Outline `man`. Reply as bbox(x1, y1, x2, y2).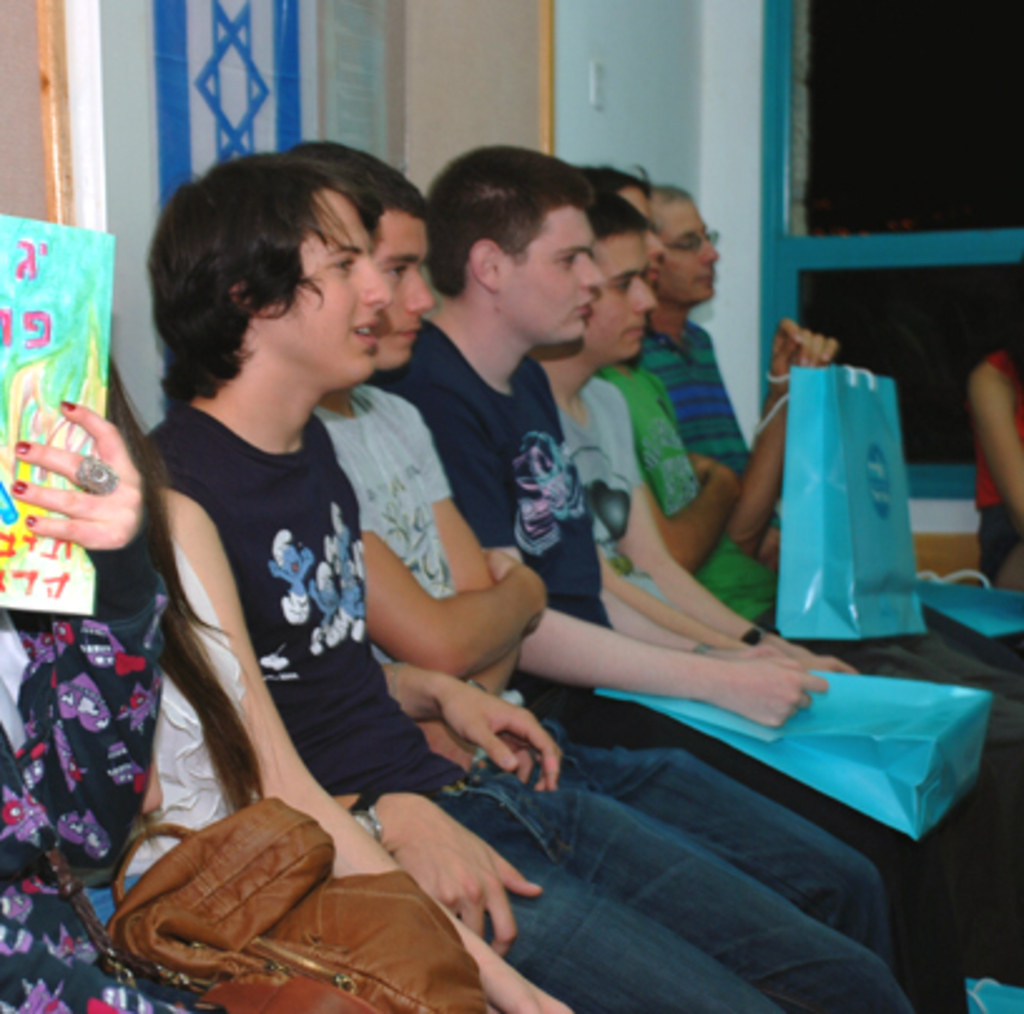
bbox(281, 136, 901, 969).
